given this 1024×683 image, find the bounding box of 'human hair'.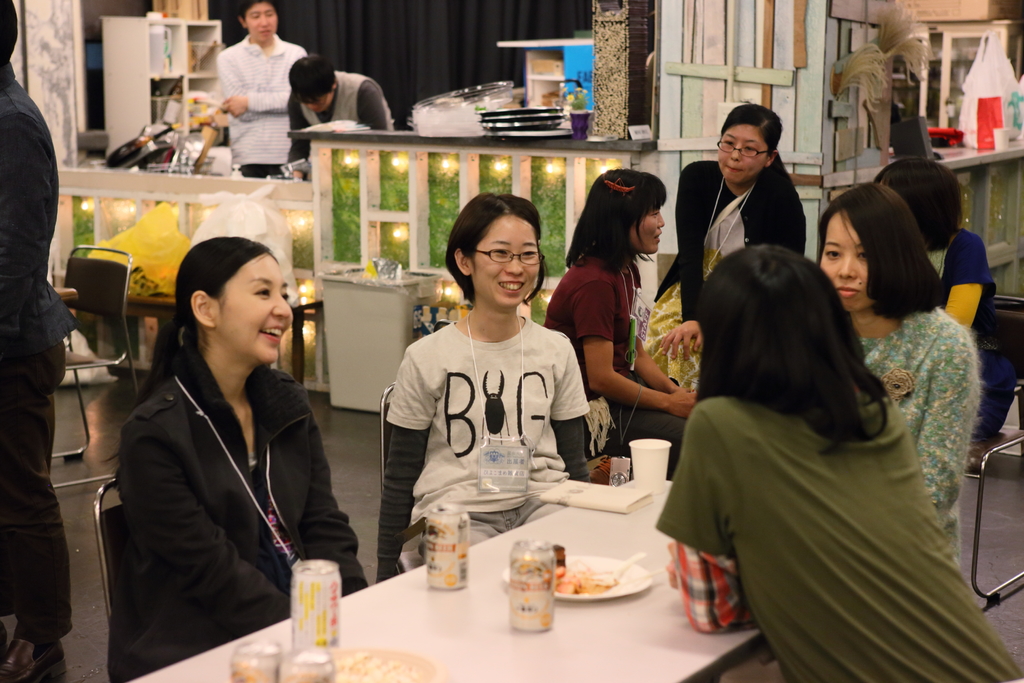
(x1=875, y1=157, x2=968, y2=257).
